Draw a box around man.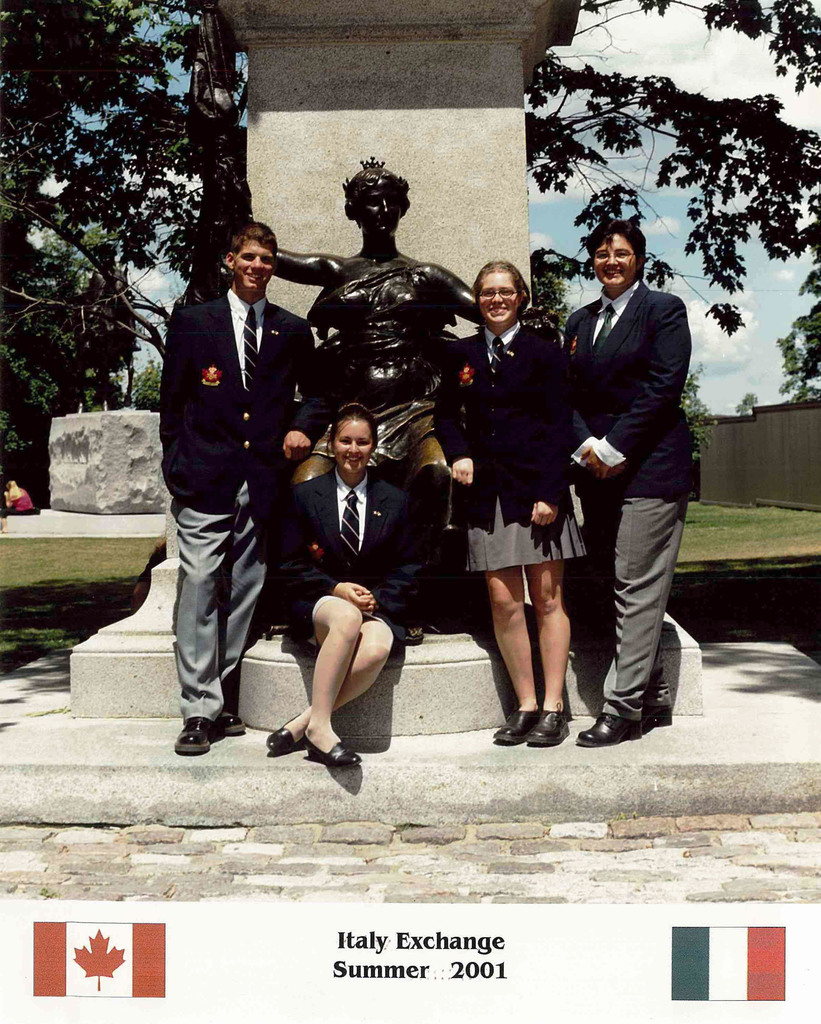
(157,221,325,758).
